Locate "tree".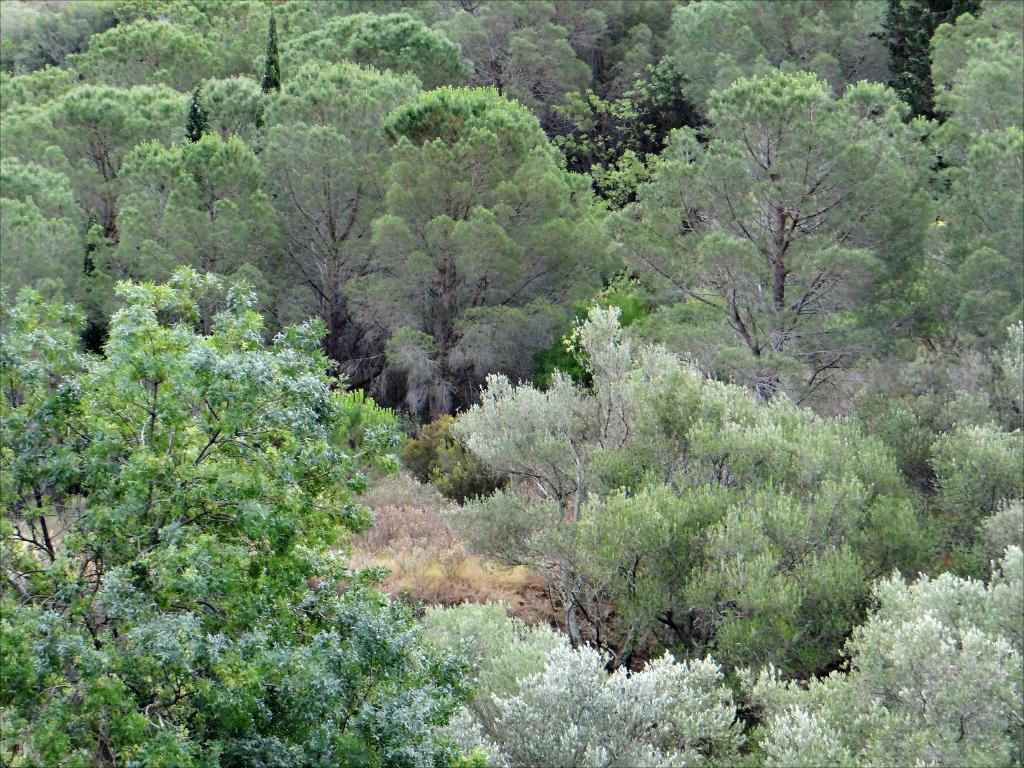
Bounding box: {"left": 666, "top": 0, "right": 891, "bottom": 124}.
